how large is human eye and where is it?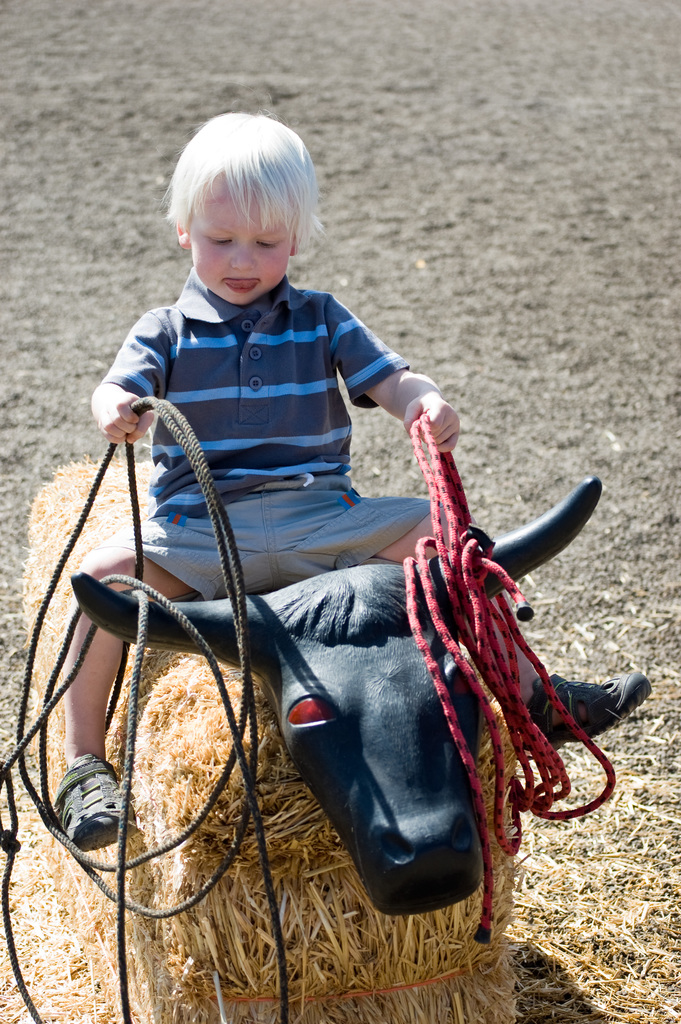
Bounding box: detection(252, 233, 284, 252).
